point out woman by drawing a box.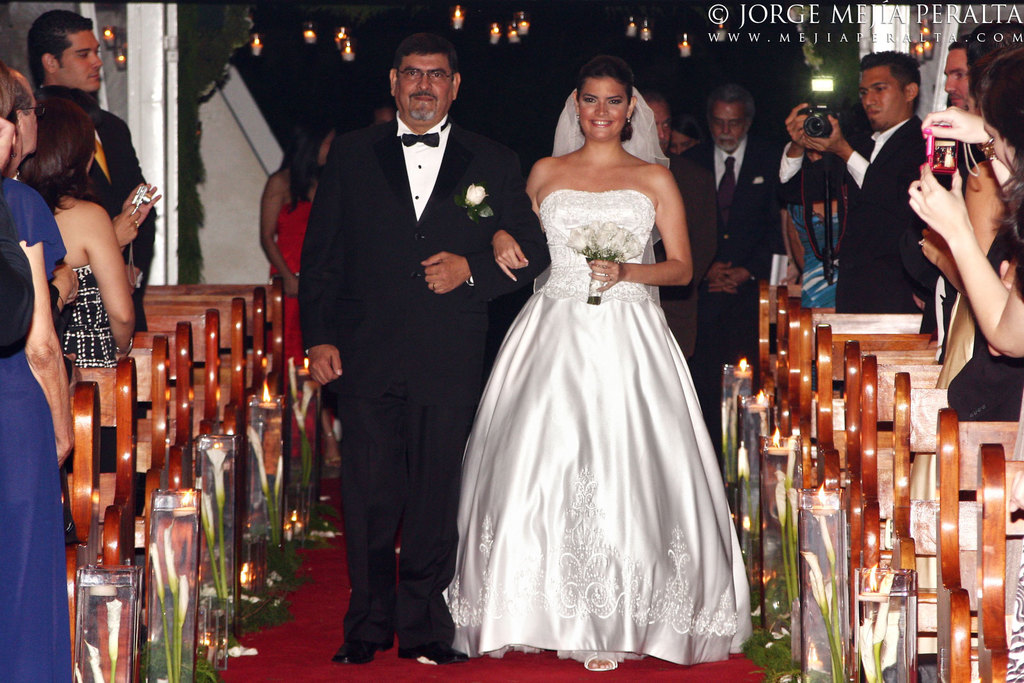
left=452, top=56, right=753, bottom=593.
